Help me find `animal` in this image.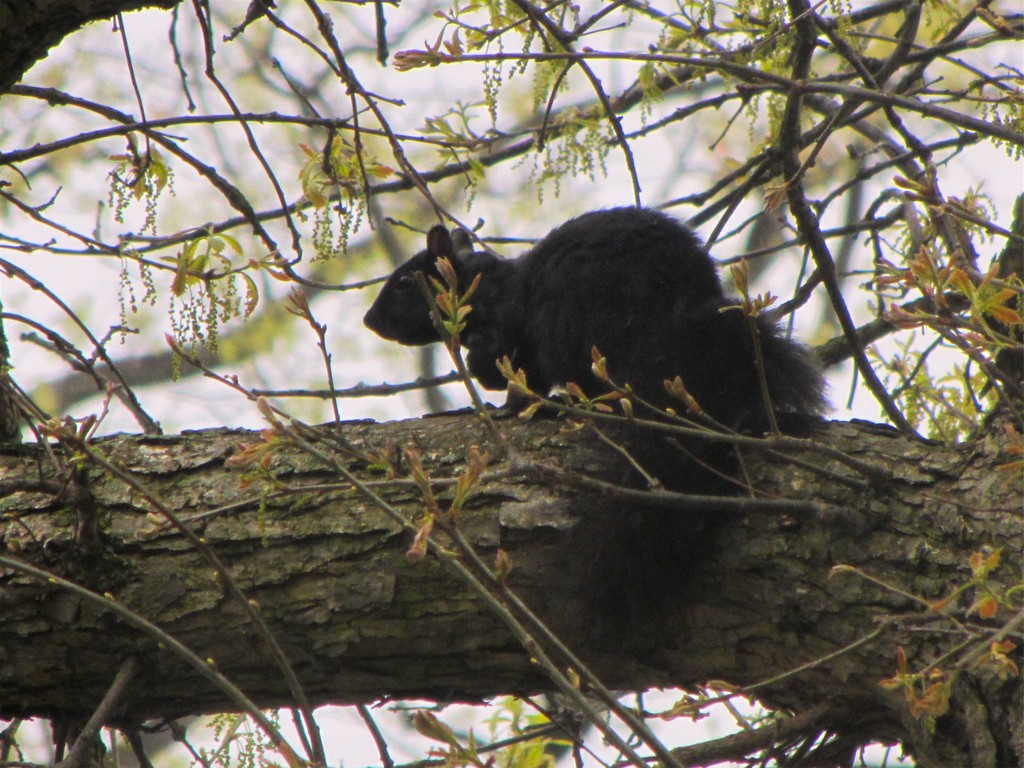
Found it: [365,197,834,659].
